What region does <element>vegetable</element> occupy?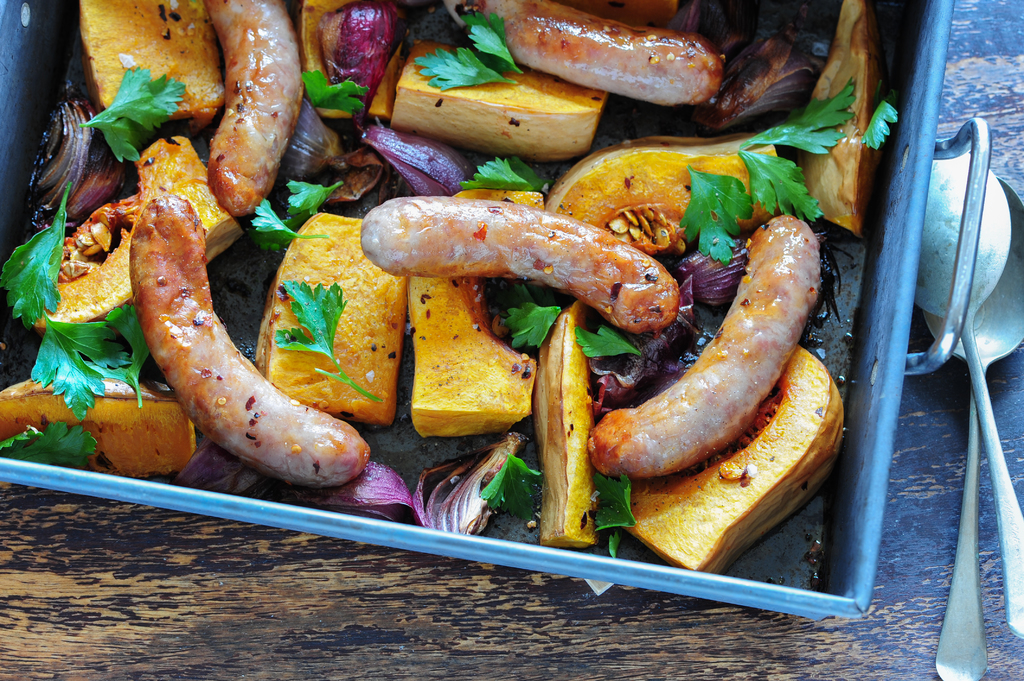
pyautogui.locateOnScreen(322, 0, 402, 99).
